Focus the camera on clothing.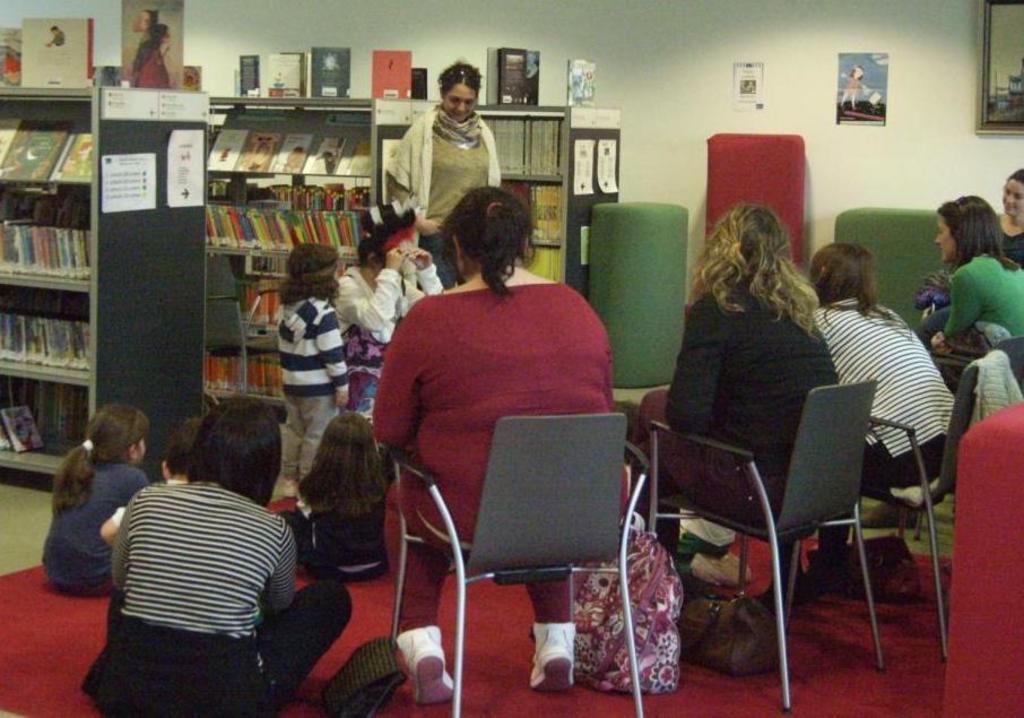
Focus region: {"x1": 383, "y1": 96, "x2": 501, "y2": 287}.
